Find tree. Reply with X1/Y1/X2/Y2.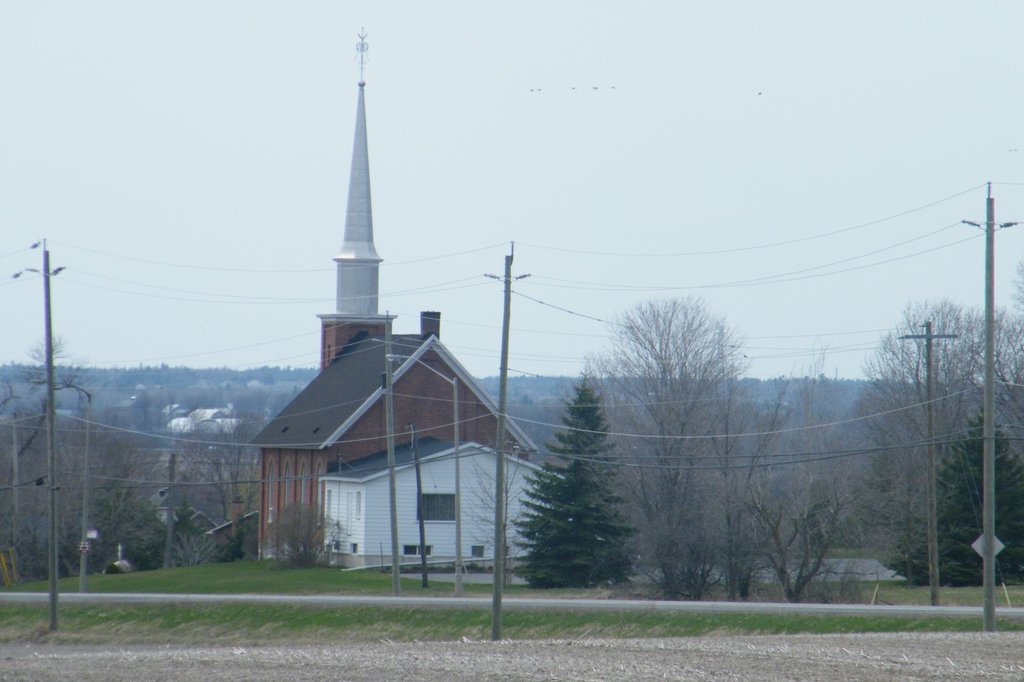
690/370/750/599.
